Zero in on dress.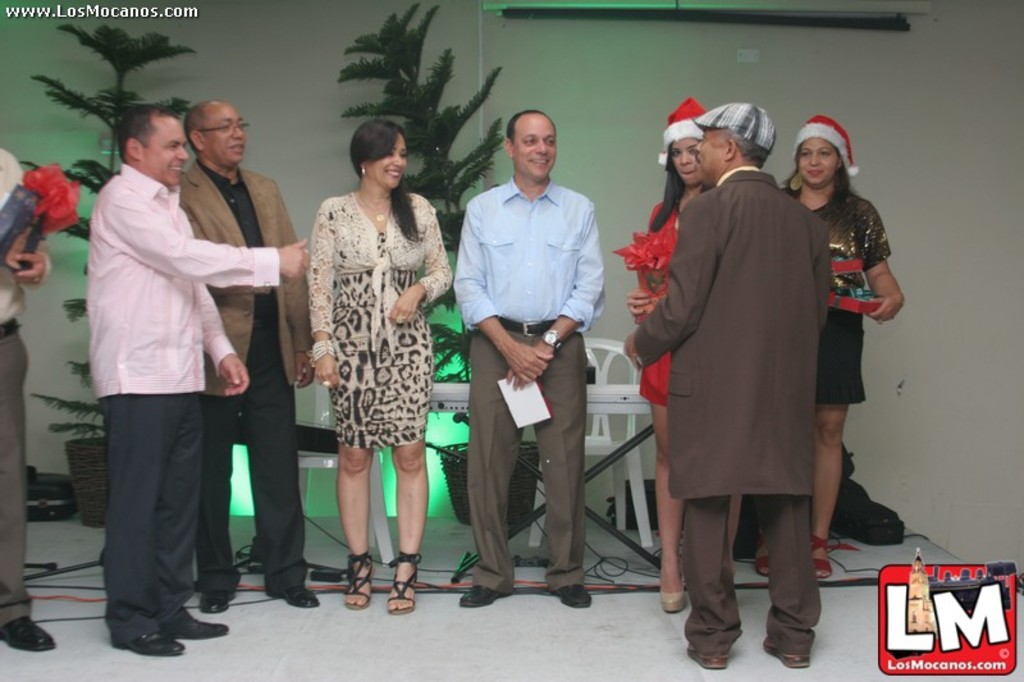
Zeroed in: 639:200:678:407.
